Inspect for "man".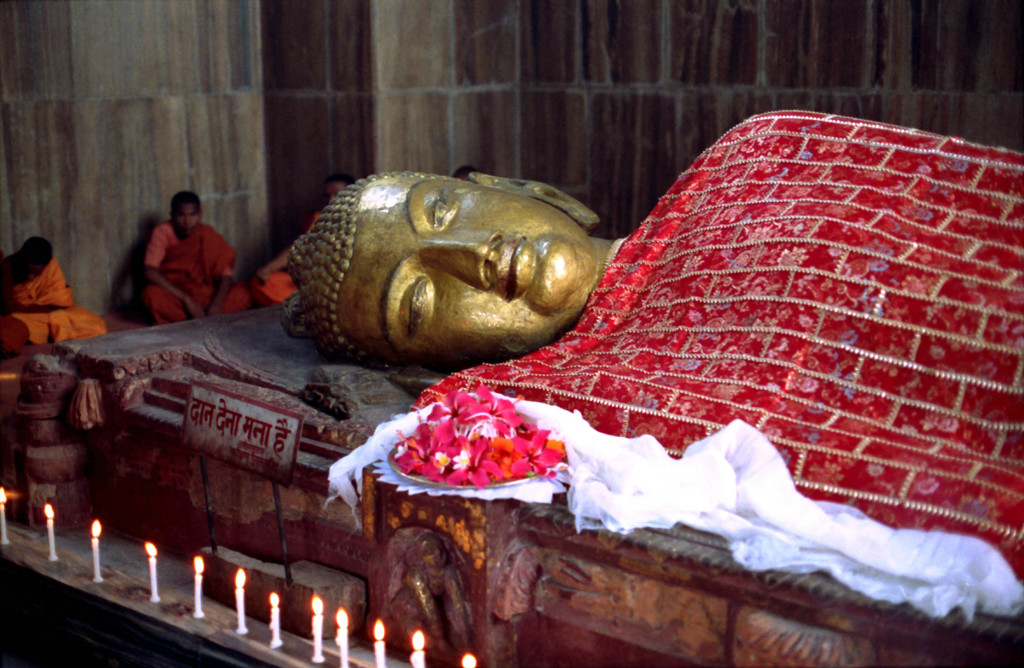
Inspection: 251,172,356,307.
